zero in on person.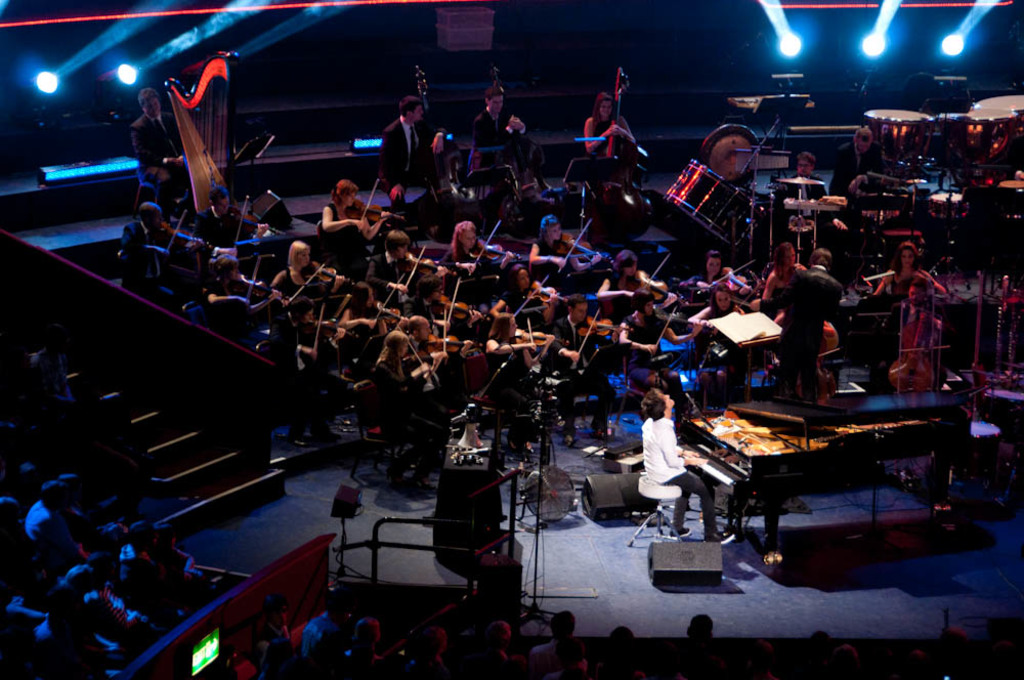
Zeroed in: 523,210,605,303.
